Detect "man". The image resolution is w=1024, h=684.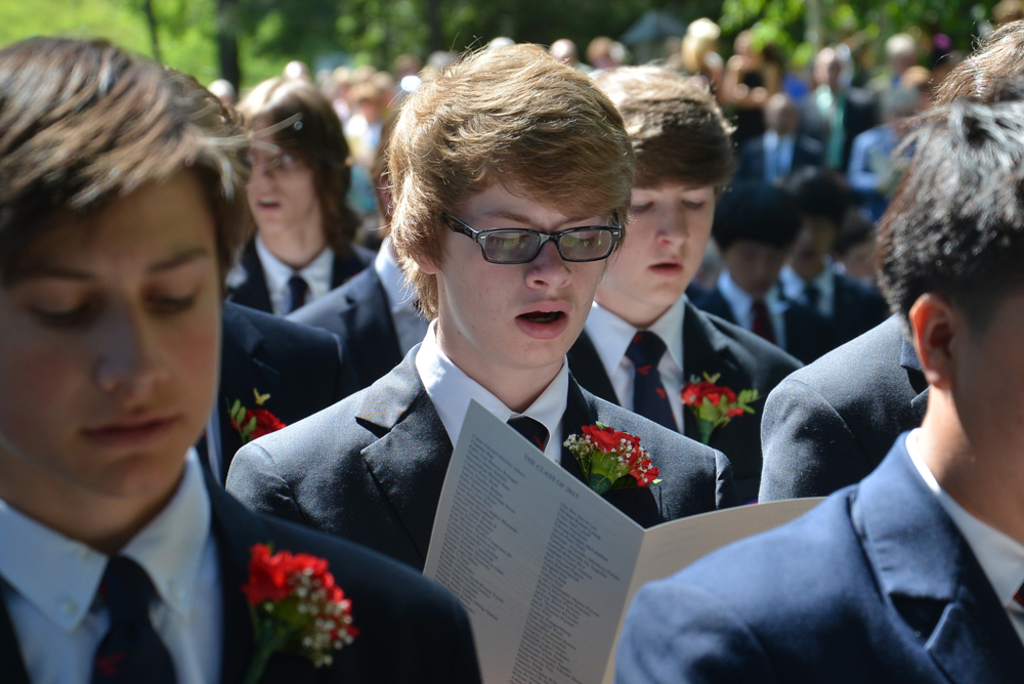
<bbox>226, 75, 381, 317</bbox>.
